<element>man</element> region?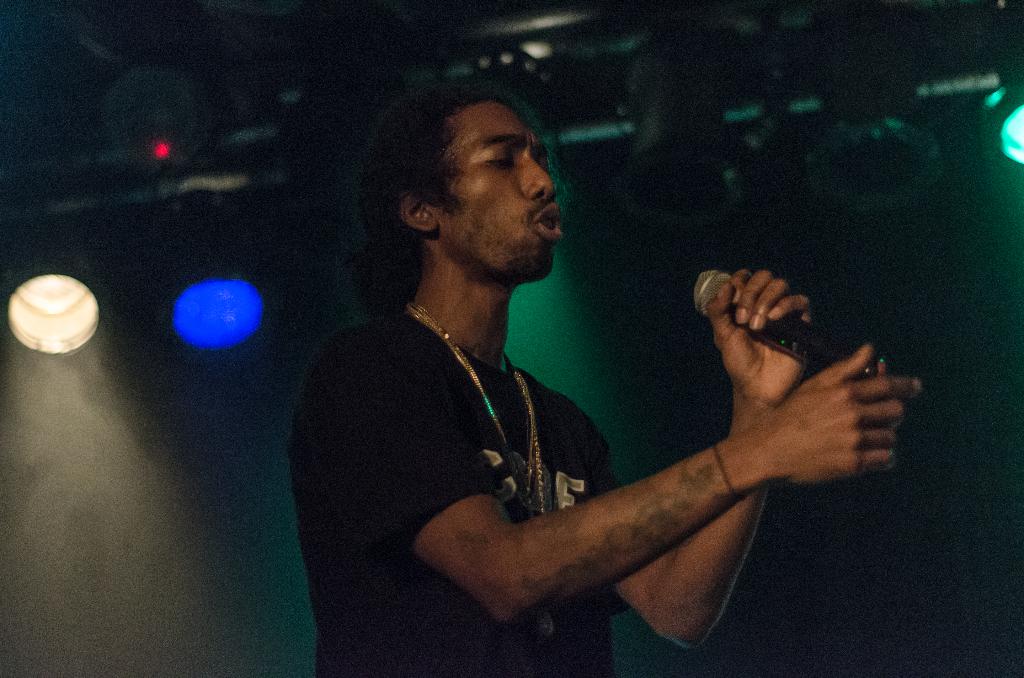
(left=255, top=72, right=851, bottom=646)
